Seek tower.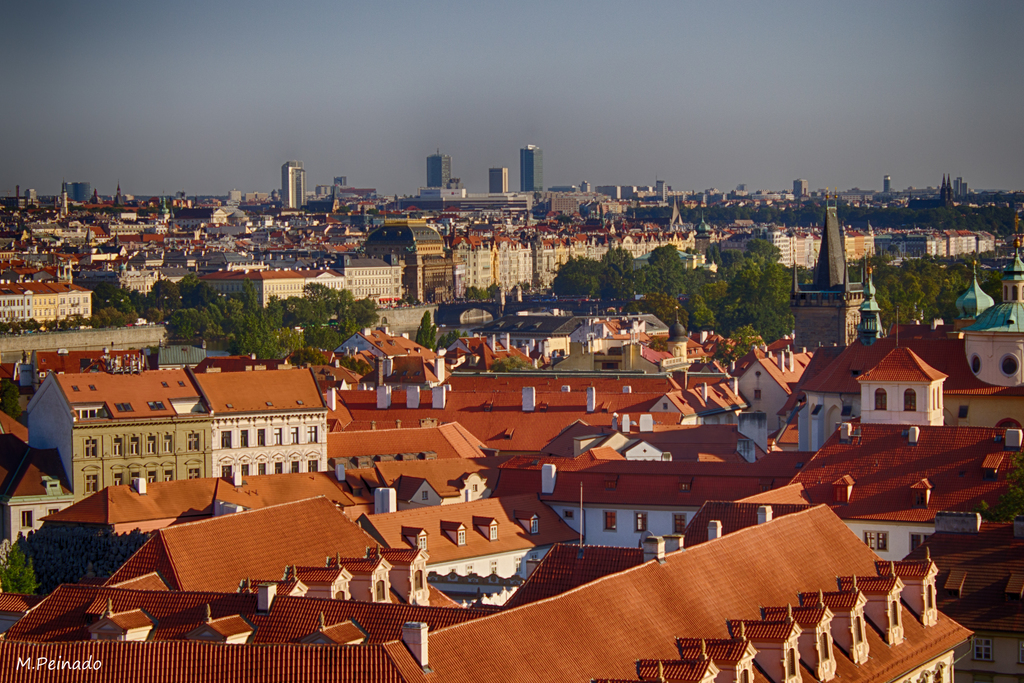
l=278, t=160, r=305, b=210.
